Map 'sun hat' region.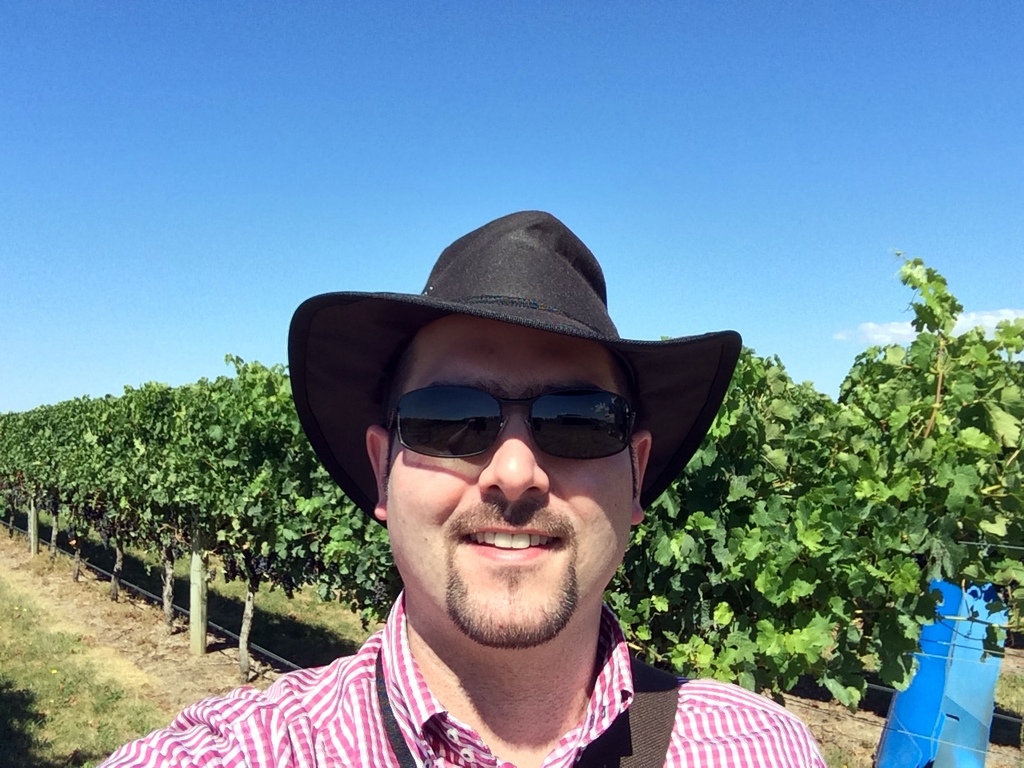
Mapped to [286,210,743,530].
